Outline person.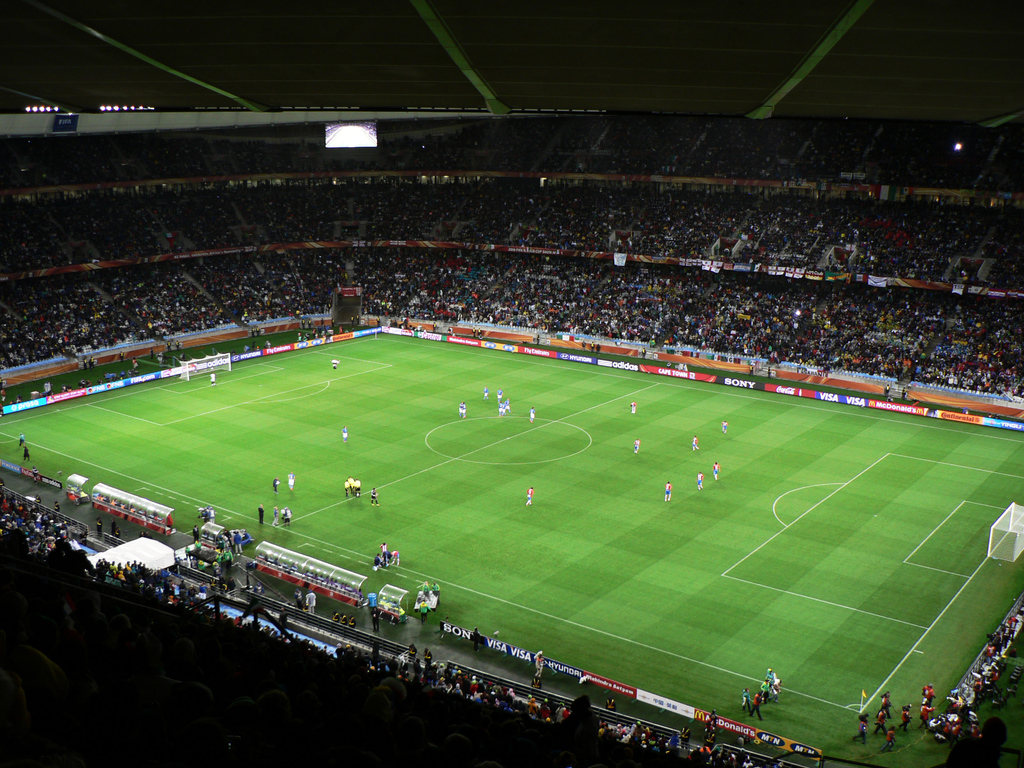
Outline: x1=351 y1=482 x2=355 y2=495.
